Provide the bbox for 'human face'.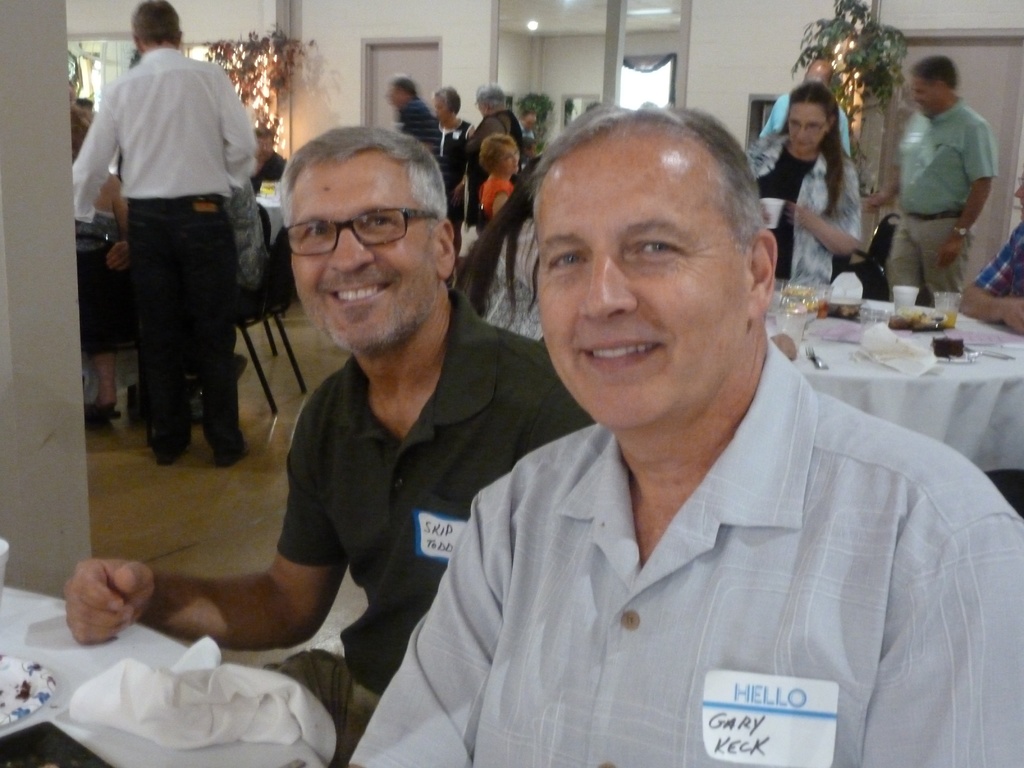
BBox(910, 74, 941, 117).
